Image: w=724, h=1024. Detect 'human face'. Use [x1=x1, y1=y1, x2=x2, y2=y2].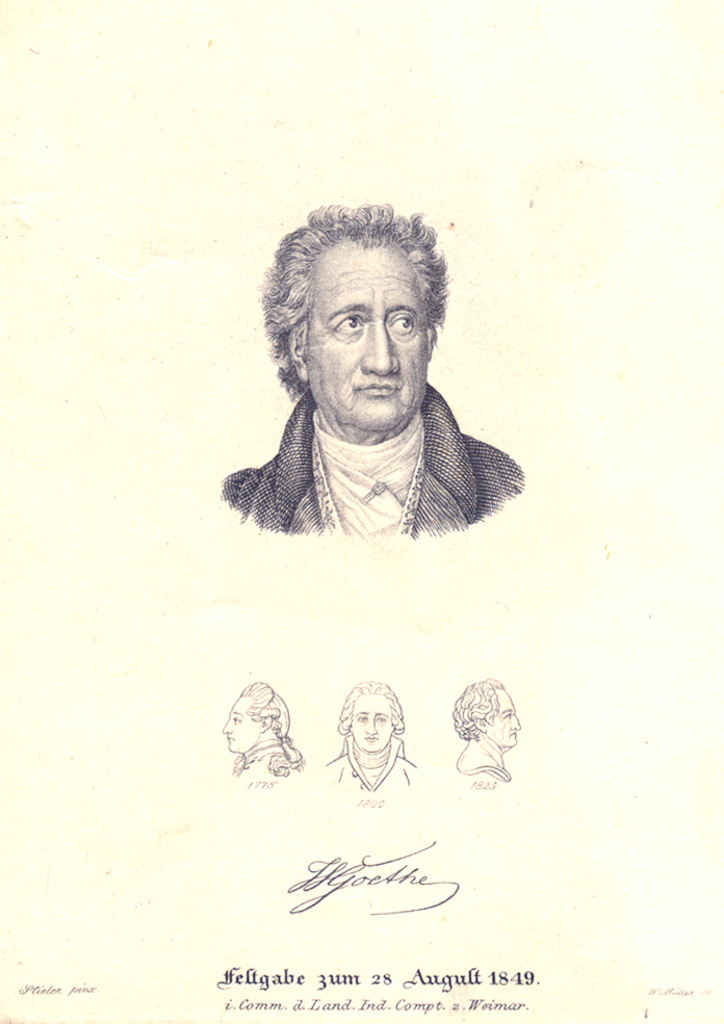
[x1=299, y1=245, x2=419, y2=426].
